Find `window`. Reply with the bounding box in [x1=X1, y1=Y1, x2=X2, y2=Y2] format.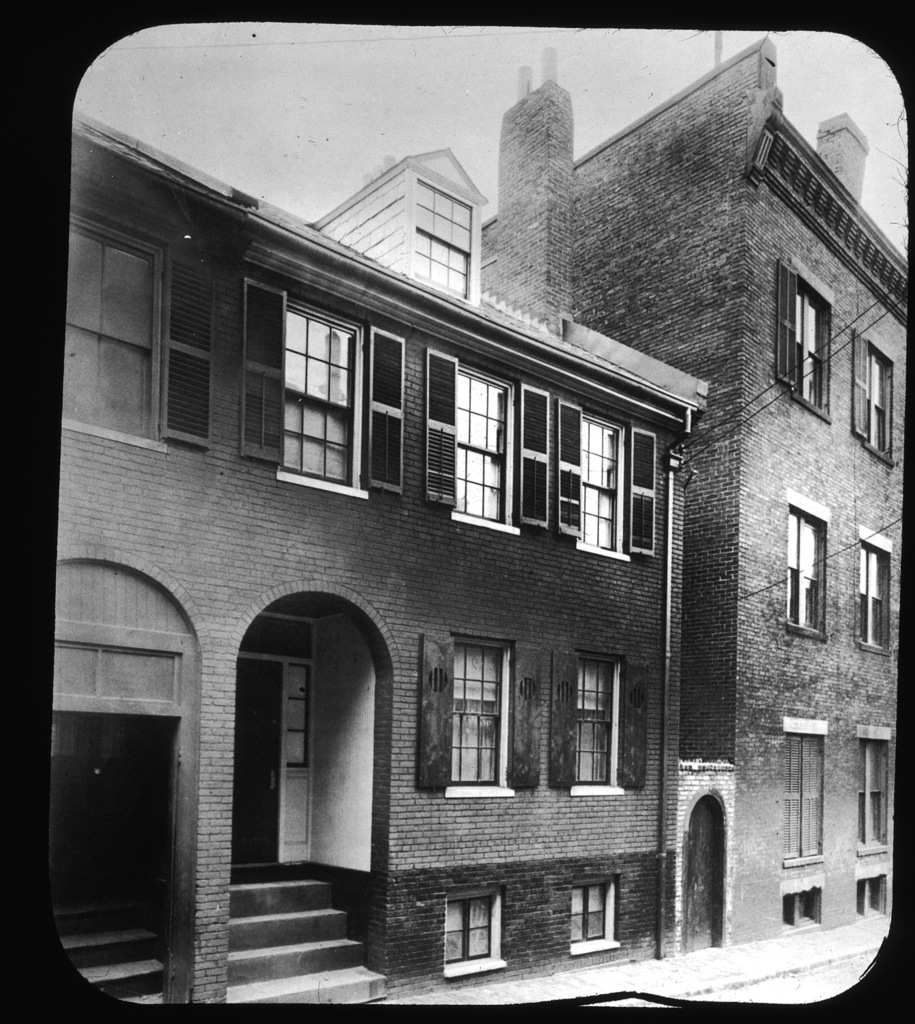
[x1=858, y1=877, x2=886, y2=925].
